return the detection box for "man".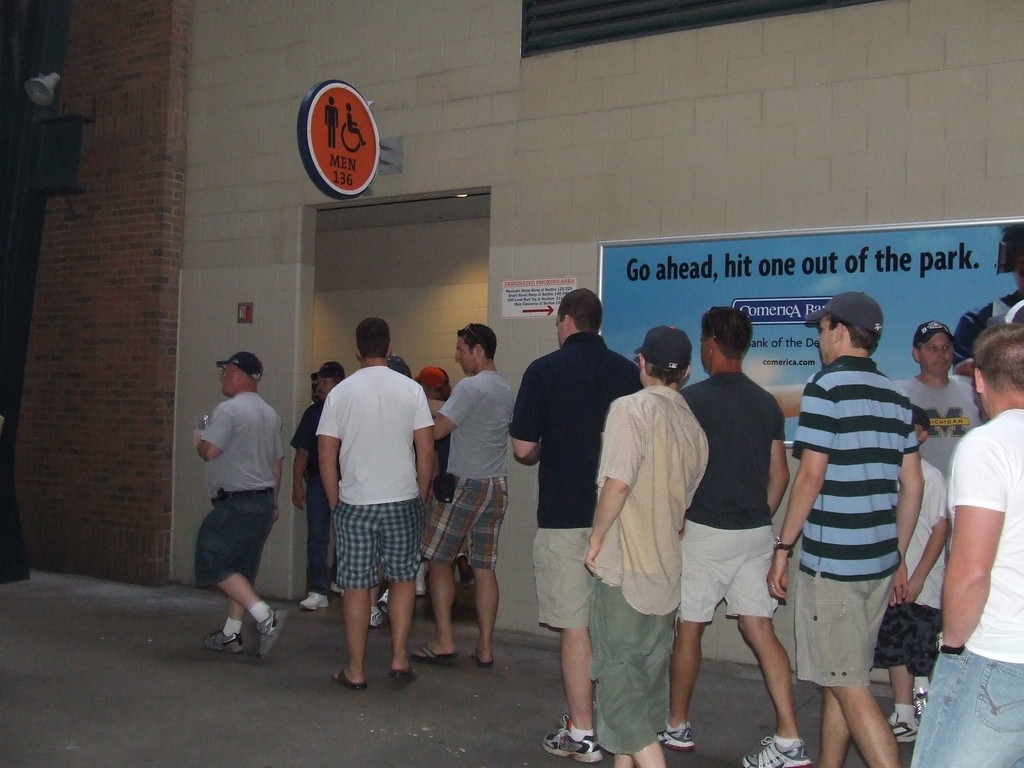
{"x1": 948, "y1": 225, "x2": 1023, "y2": 381}.
